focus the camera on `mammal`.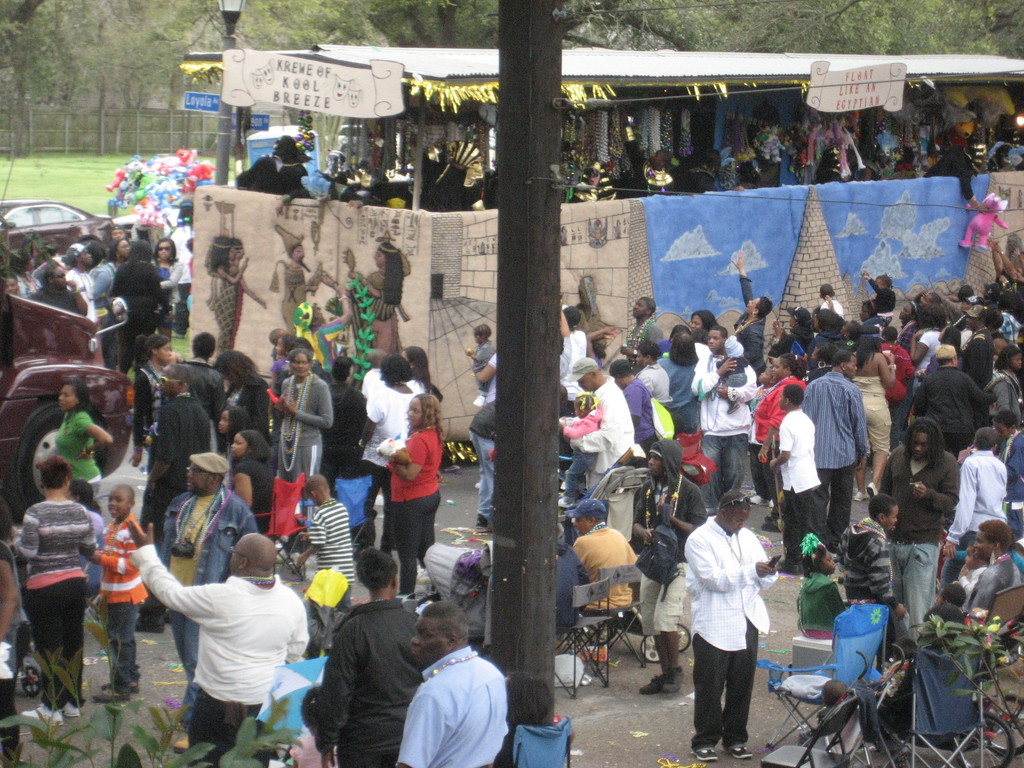
Focus region: (800,351,868,557).
